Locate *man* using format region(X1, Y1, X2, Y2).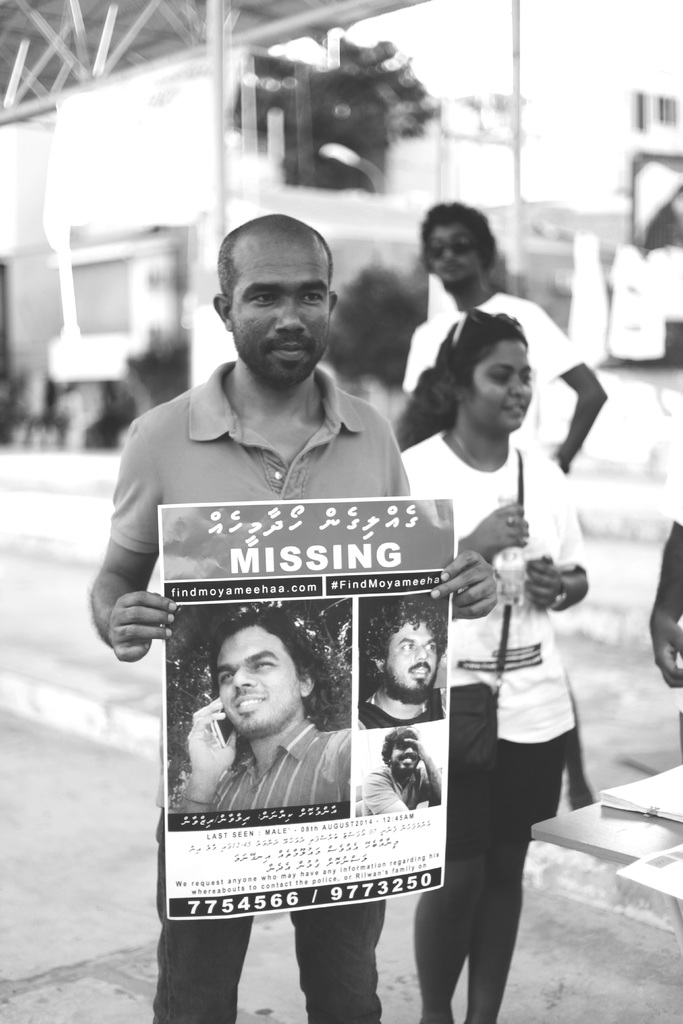
region(175, 607, 363, 817).
